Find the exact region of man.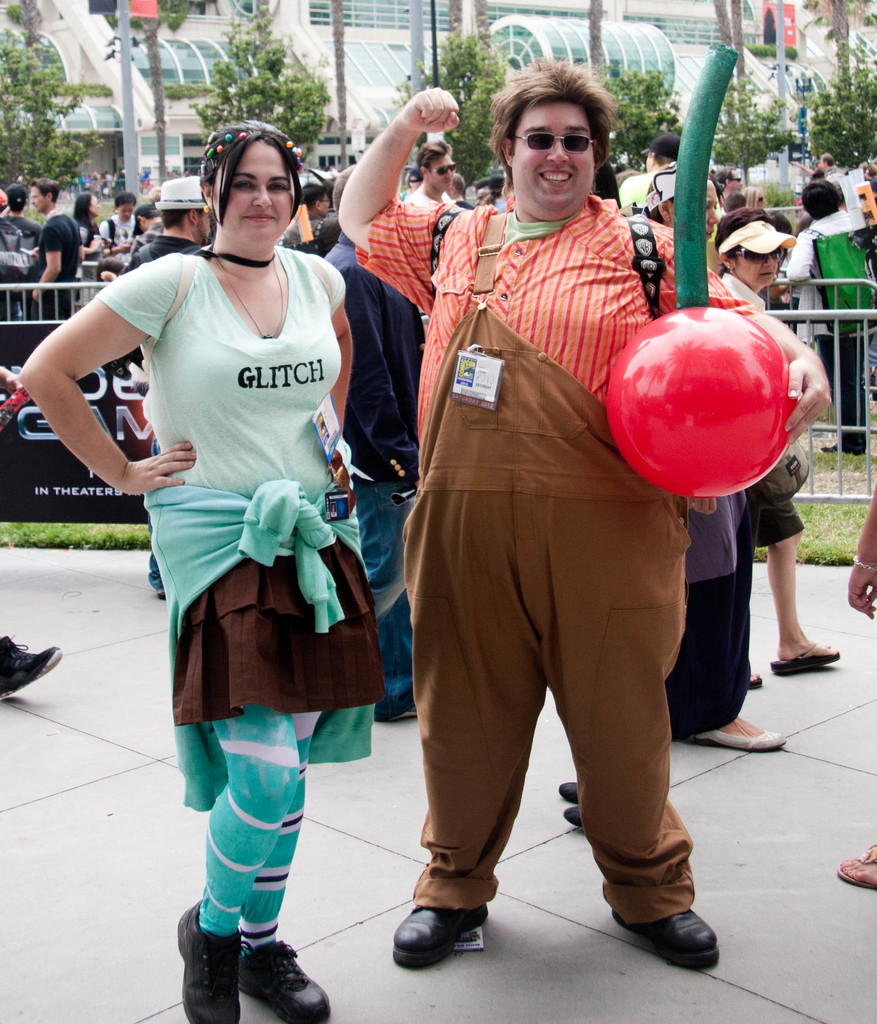
Exact region: (406, 140, 460, 216).
